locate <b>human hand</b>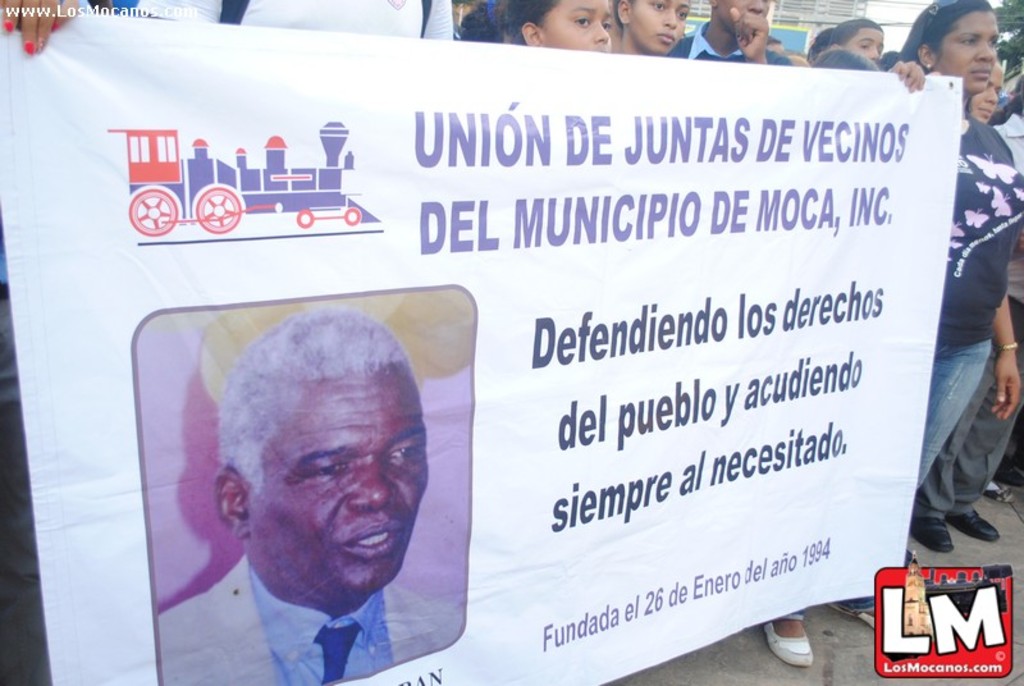
[left=886, top=56, right=927, bottom=95]
